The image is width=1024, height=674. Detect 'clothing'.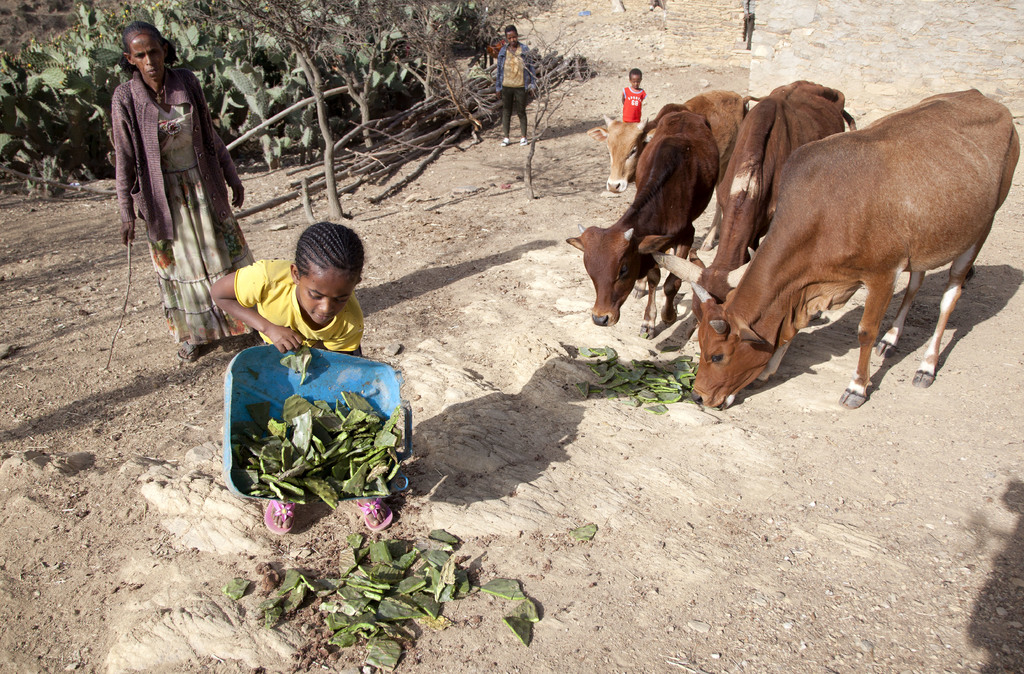
Detection: box=[239, 258, 376, 359].
